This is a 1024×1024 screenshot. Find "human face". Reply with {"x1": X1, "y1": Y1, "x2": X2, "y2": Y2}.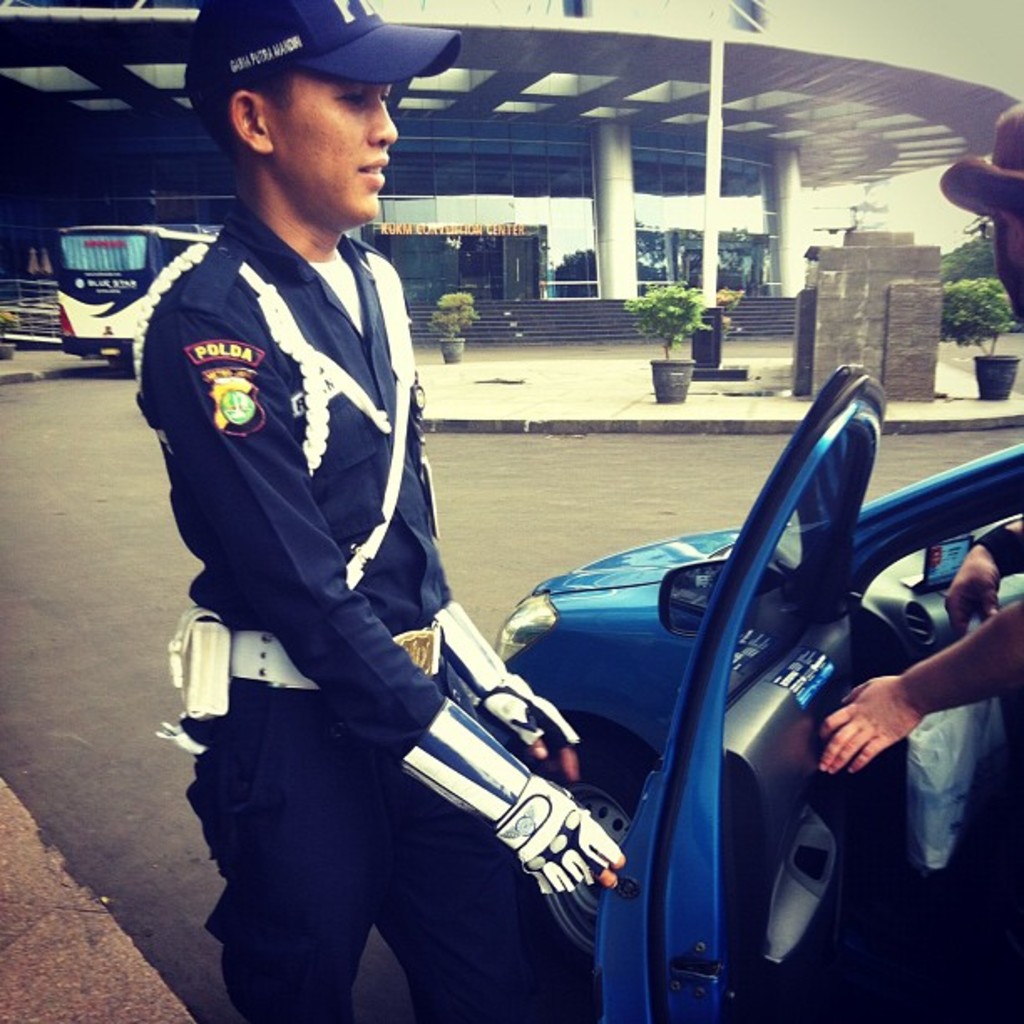
{"x1": 989, "y1": 196, "x2": 1022, "y2": 321}.
